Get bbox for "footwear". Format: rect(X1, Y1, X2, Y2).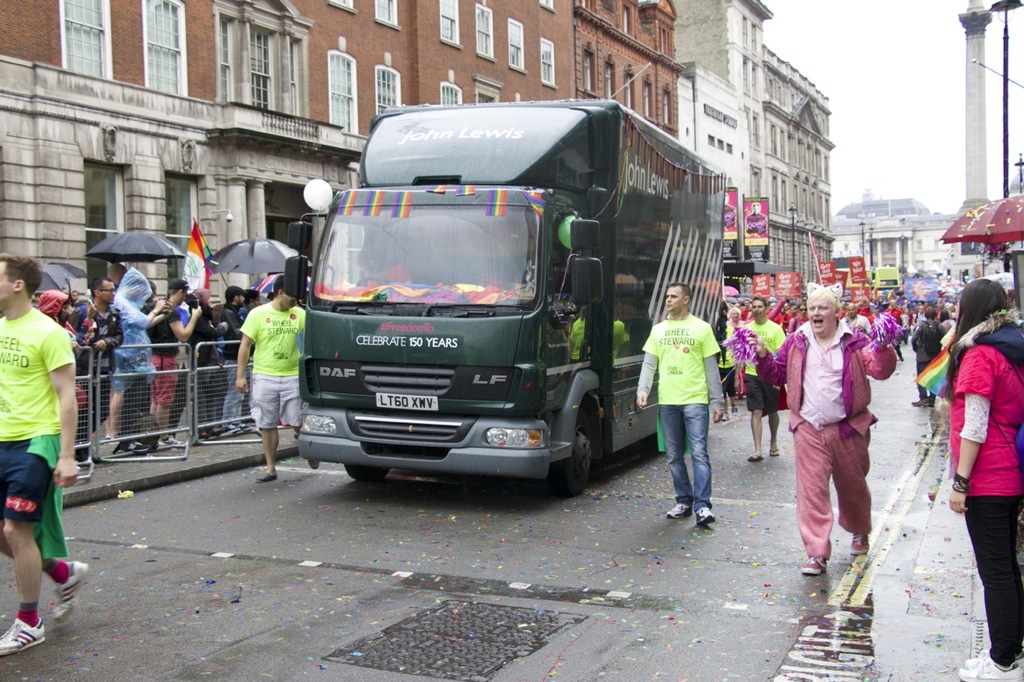
rect(126, 440, 149, 452).
